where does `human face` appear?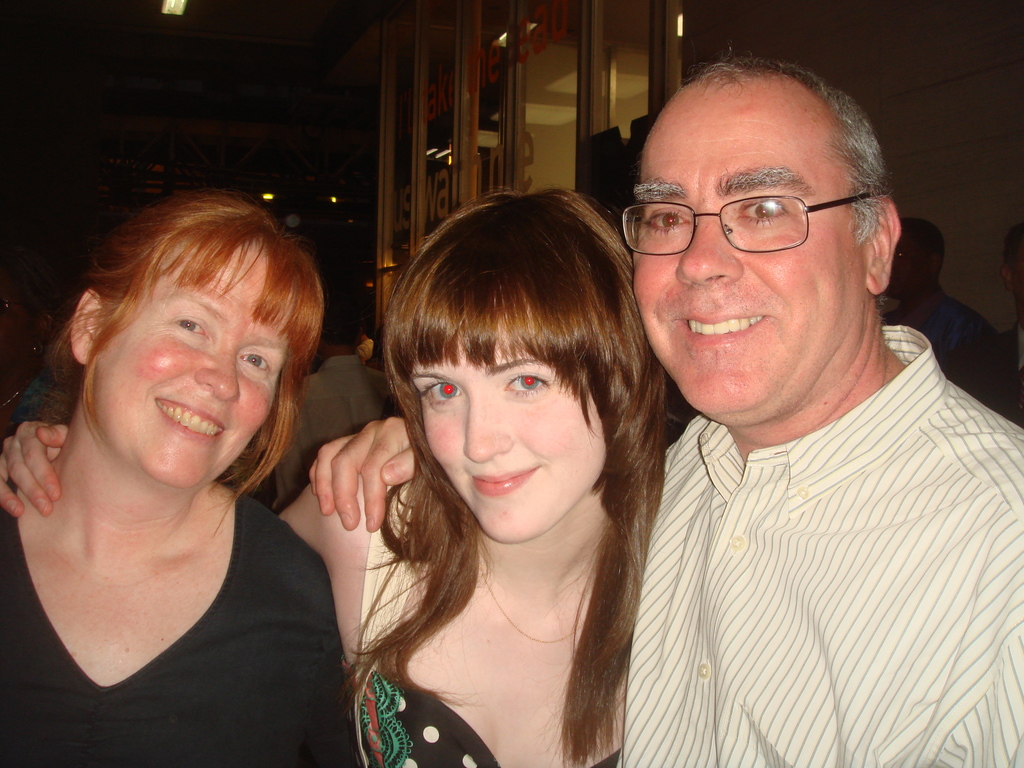
Appears at left=77, top=224, right=290, bottom=492.
